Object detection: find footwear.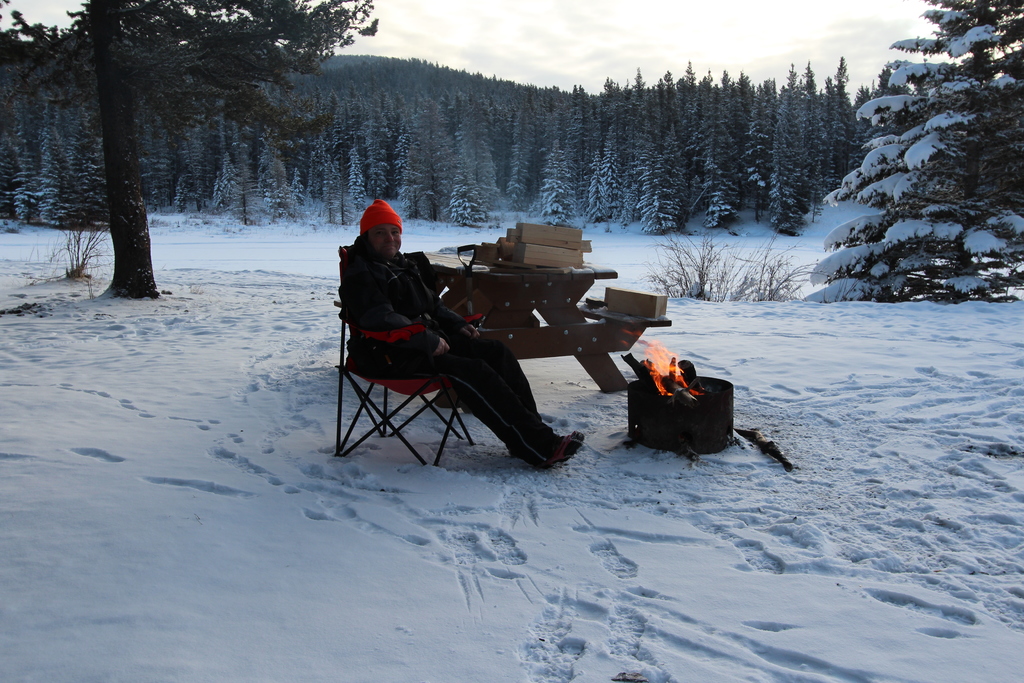
<region>564, 435, 588, 443</region>.
